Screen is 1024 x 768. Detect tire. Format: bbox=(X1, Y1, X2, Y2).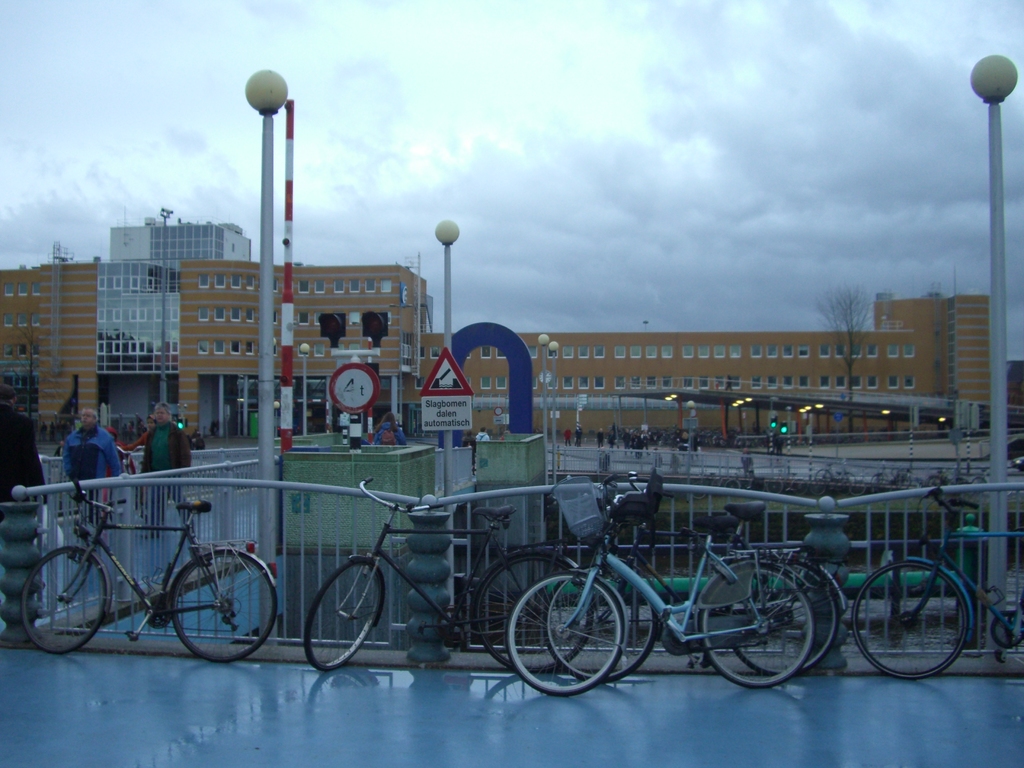
bbox=(472, 548, 595, 673).
